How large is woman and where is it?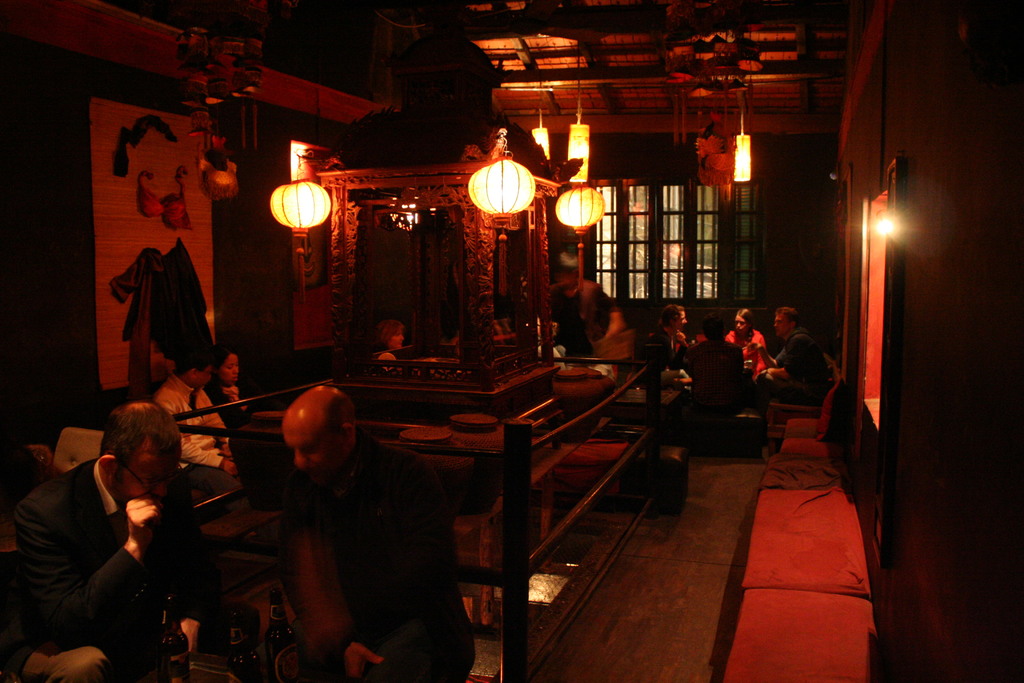
Bounding box: select_region(203, 352, 246, 418).
